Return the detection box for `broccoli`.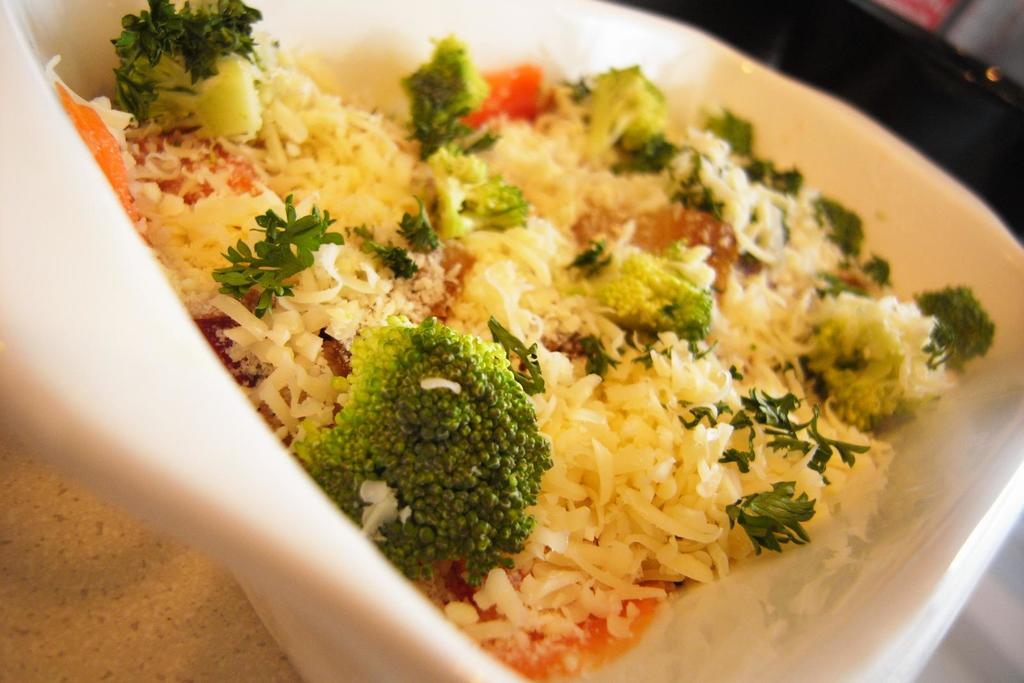
(113,0,262,149).
